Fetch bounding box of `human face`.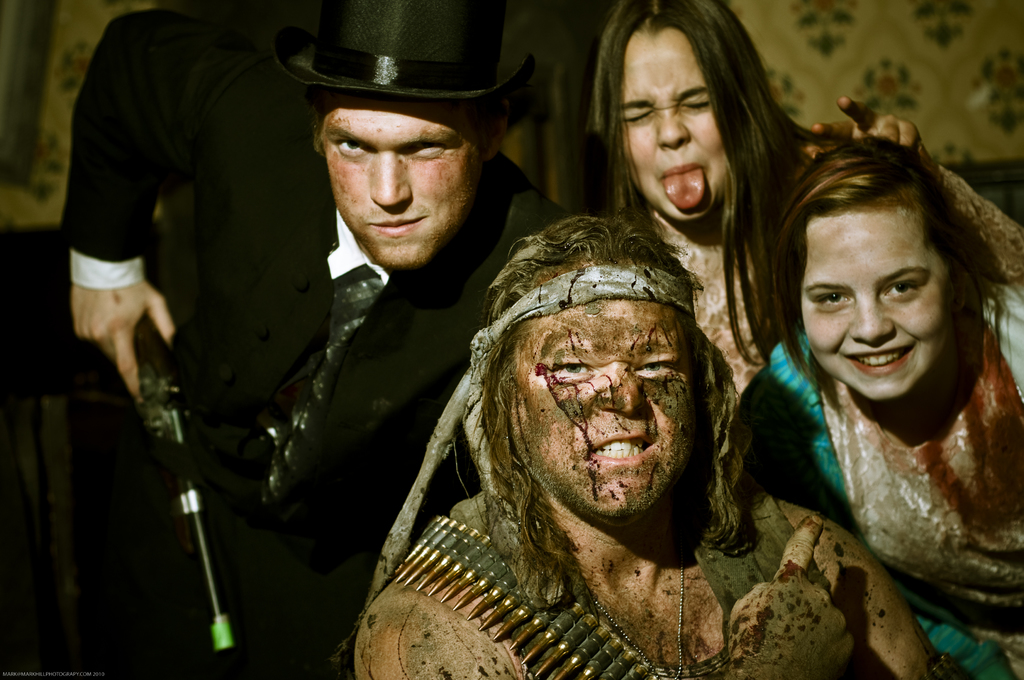
Bbox: 812,209,953,410.
